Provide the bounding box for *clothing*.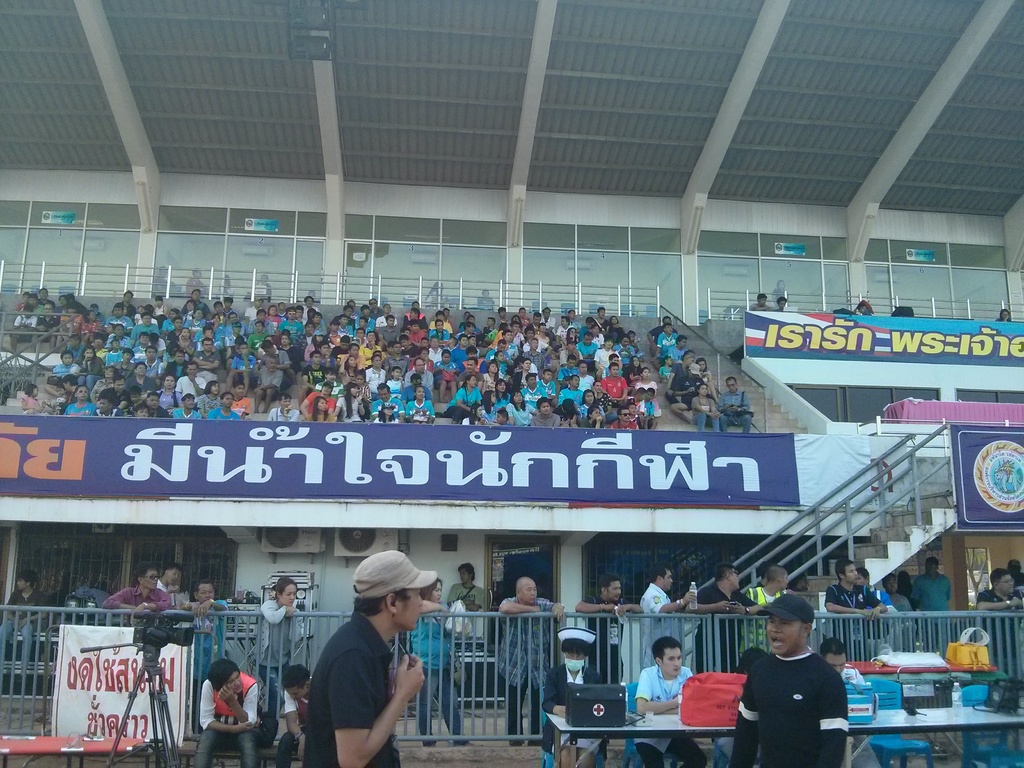
box(99, 582, 173, 623).
